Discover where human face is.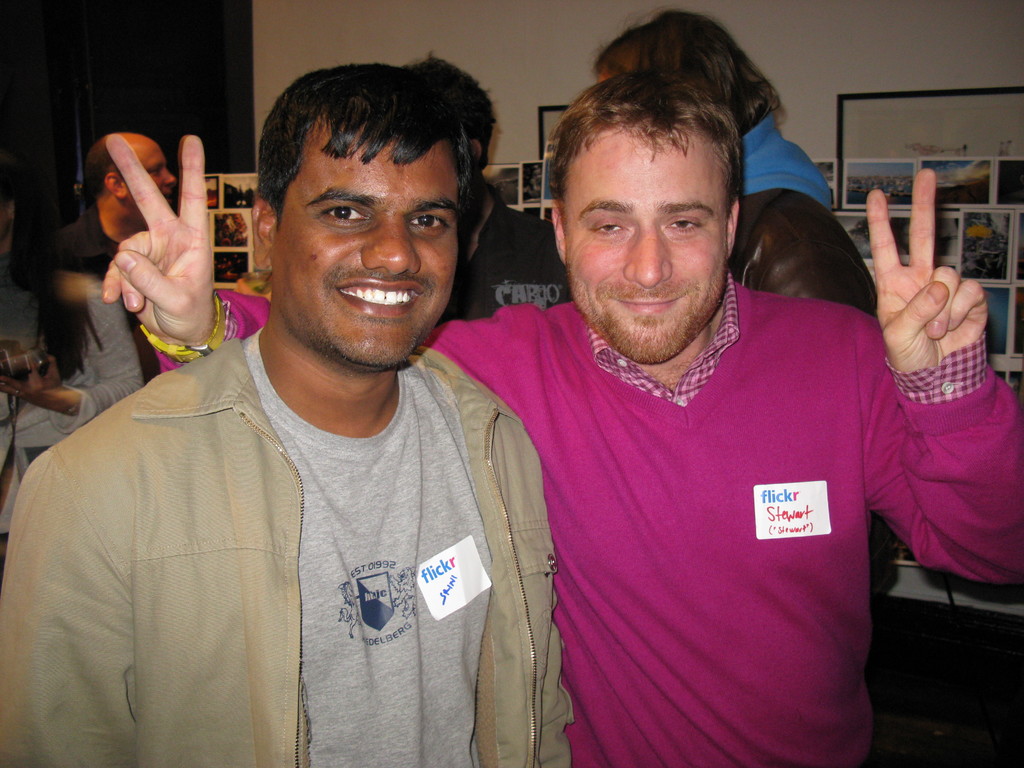
Discovered at <bbox>129, 143, 173, 200</bbox>.
